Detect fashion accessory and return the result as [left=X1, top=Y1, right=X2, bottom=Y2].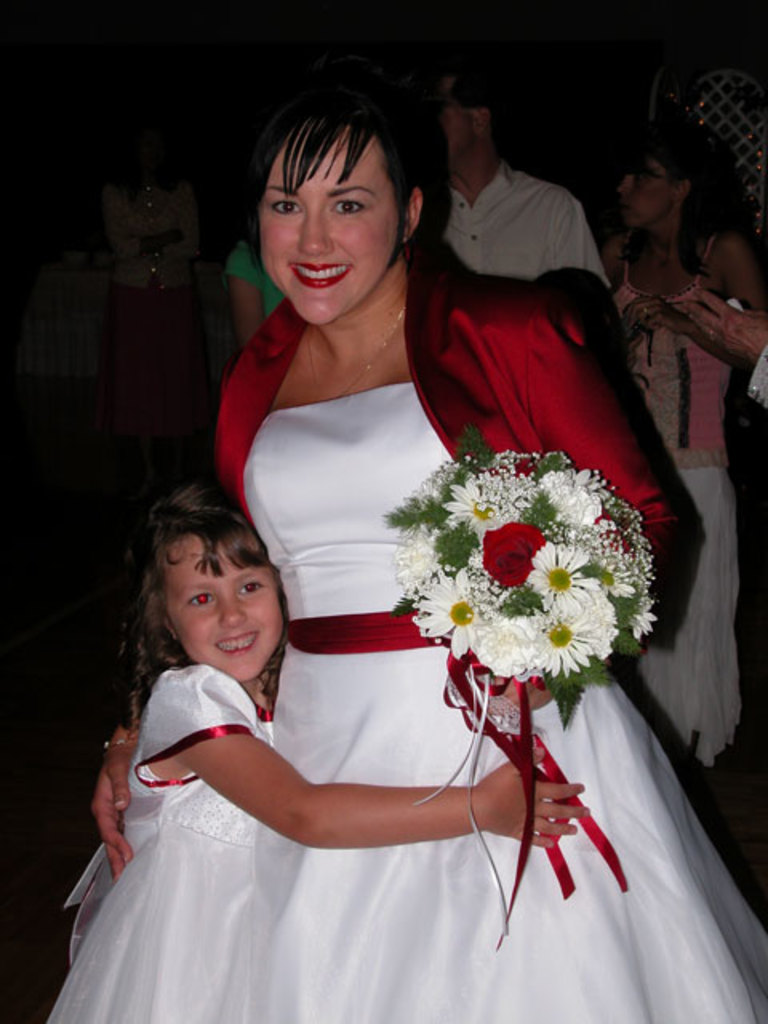
[left=637, top=299, right=653, bottom=318].
